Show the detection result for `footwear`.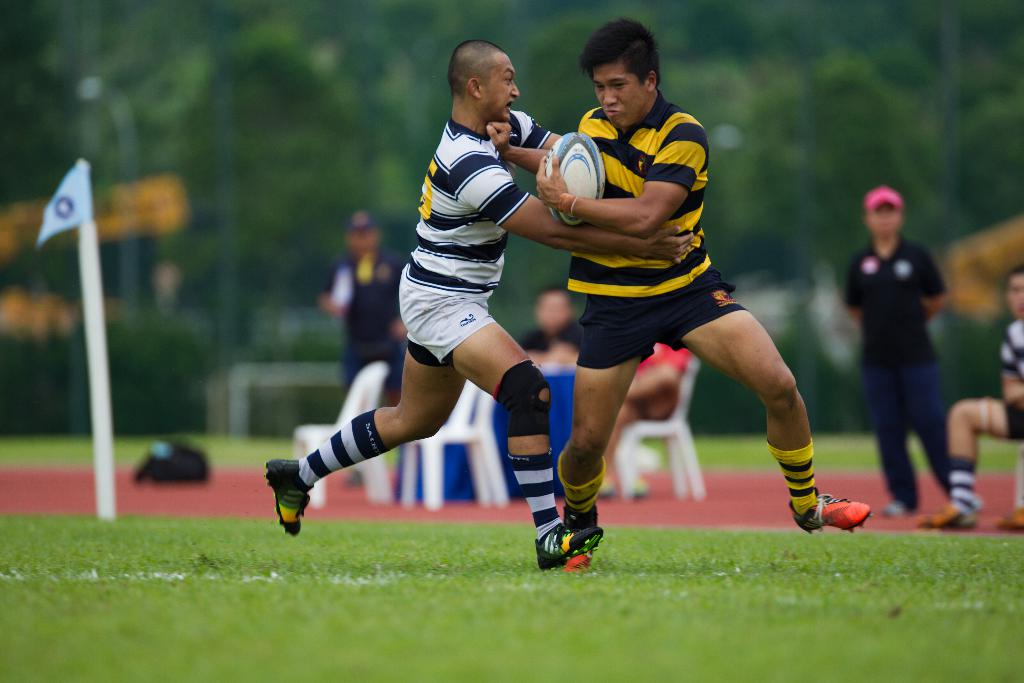
rect(912, 508, 977, 525).
